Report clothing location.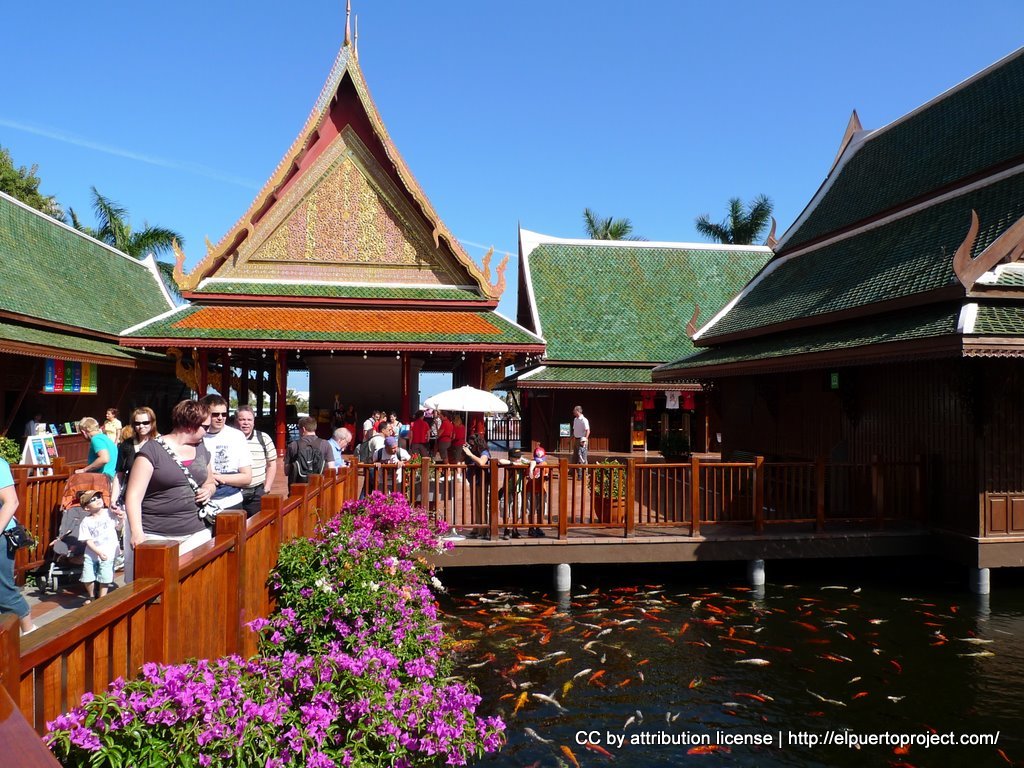
Report: region(576, 443, 590, 479).
